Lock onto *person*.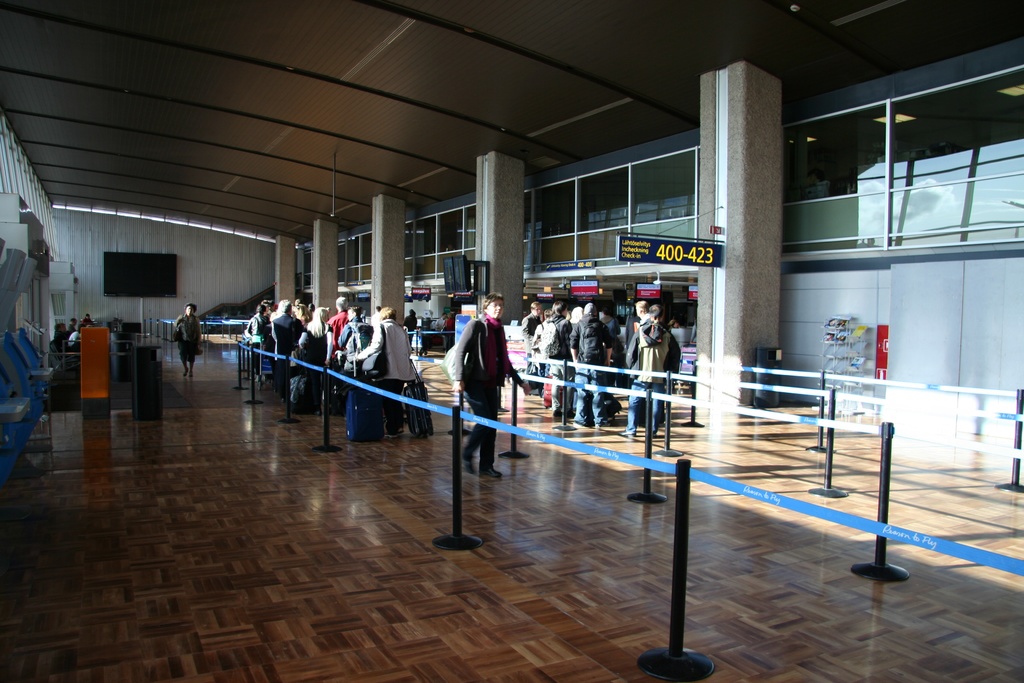
Locked: 449:284:518:520.
